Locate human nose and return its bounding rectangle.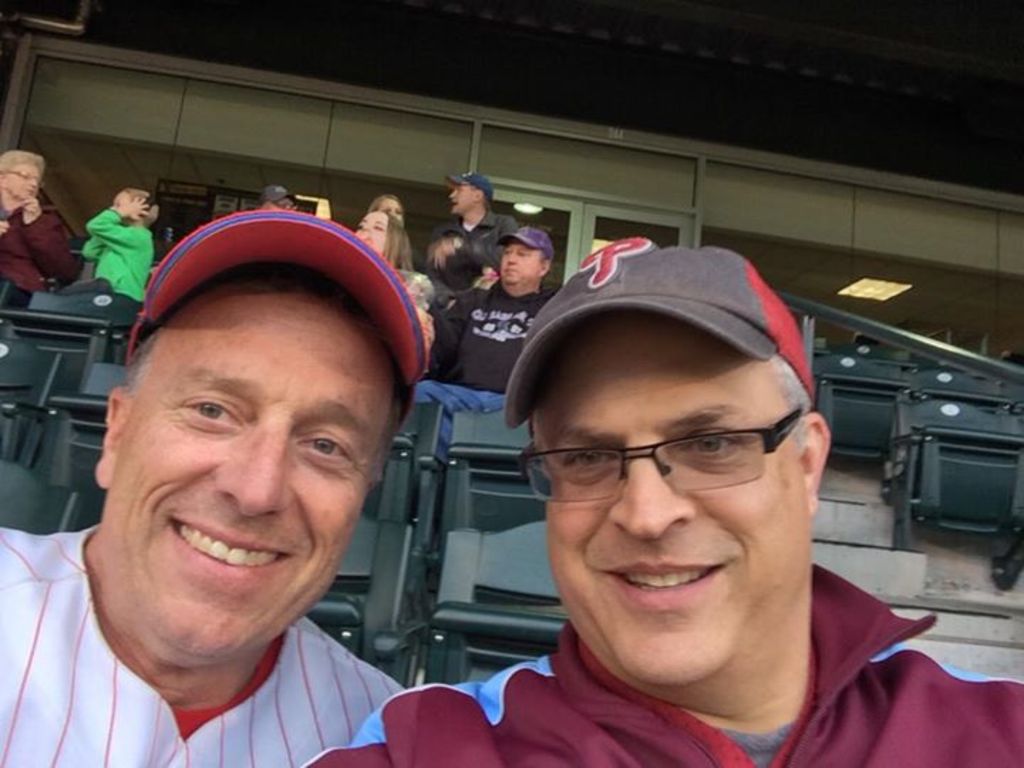
(left=21, top=181, right=34, bottom=188).
